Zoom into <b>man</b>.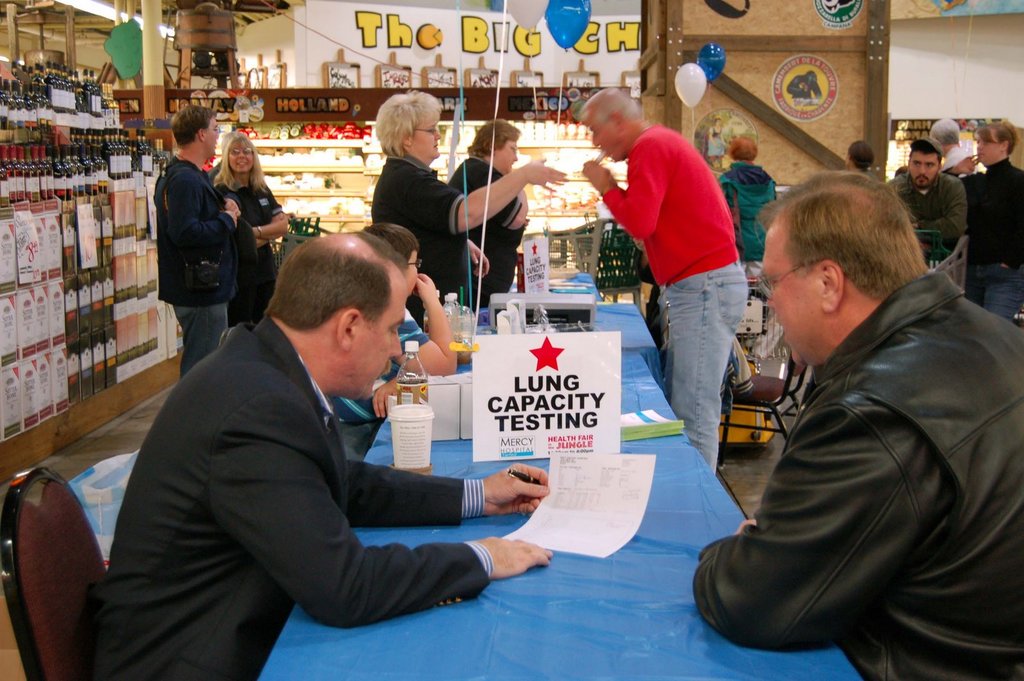
Zoom target: region(113, 228, 521, 680).
